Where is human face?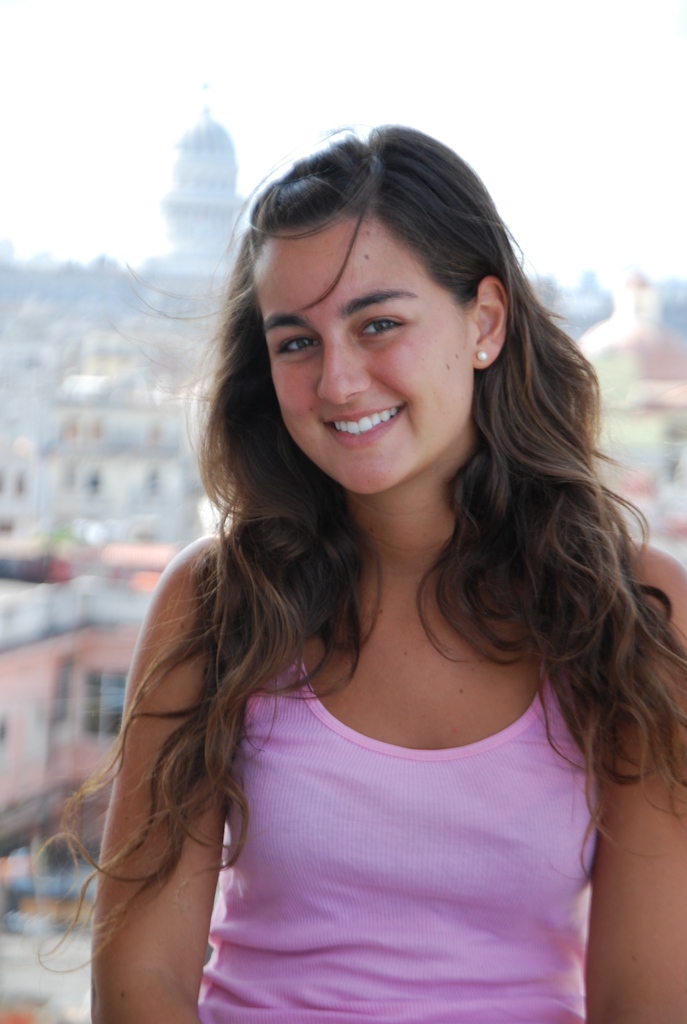
255/220/477/498.
